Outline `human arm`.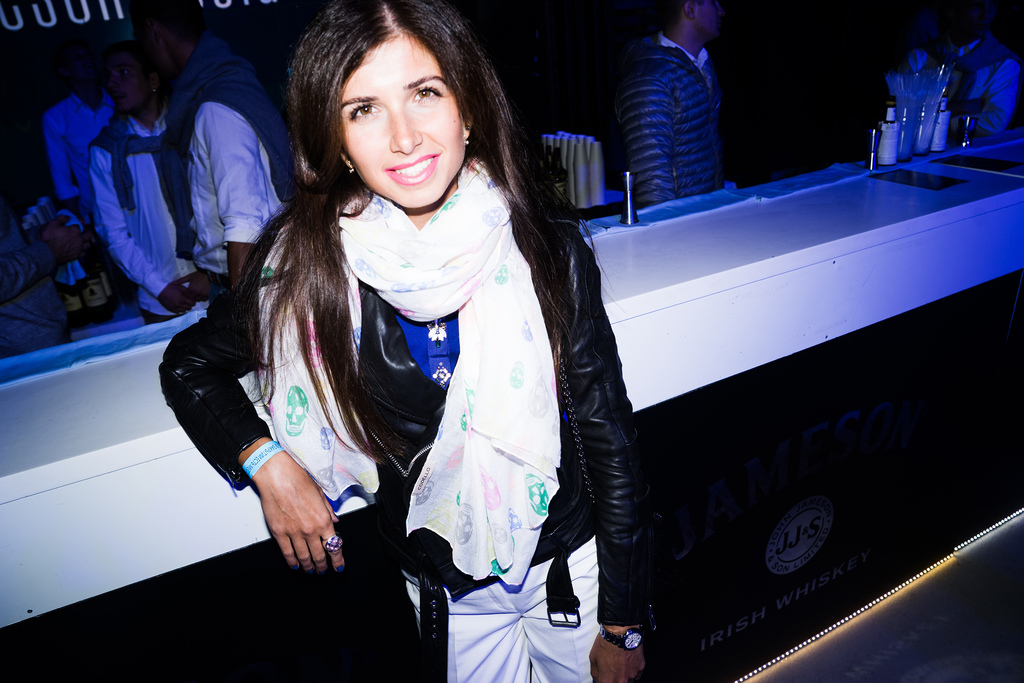
Outline: bbox=(647, 71, 678, 208).
